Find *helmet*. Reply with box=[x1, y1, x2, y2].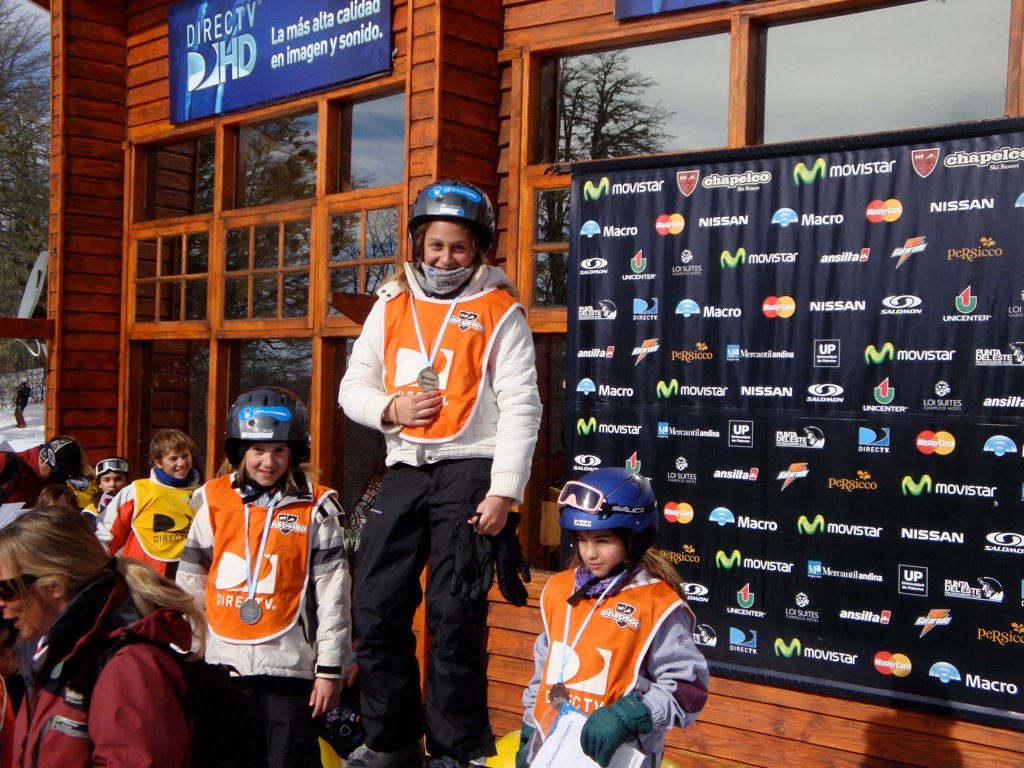
box=[219, 390, 313, 499].
